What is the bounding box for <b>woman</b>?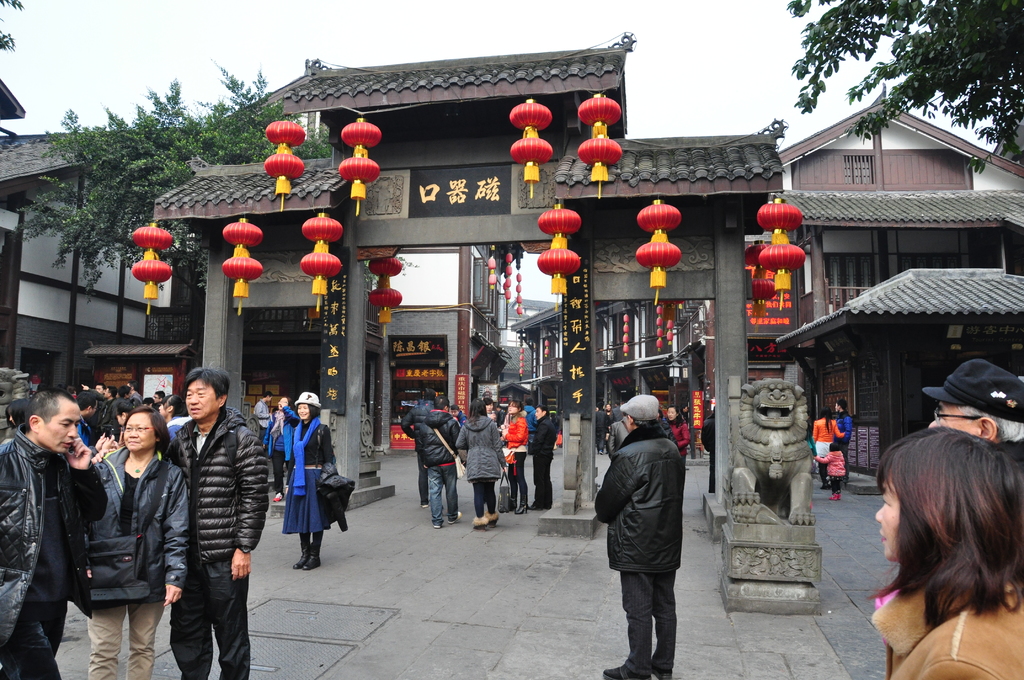
pyautogui.locateOnScreen(282, 391, 333, 574).
